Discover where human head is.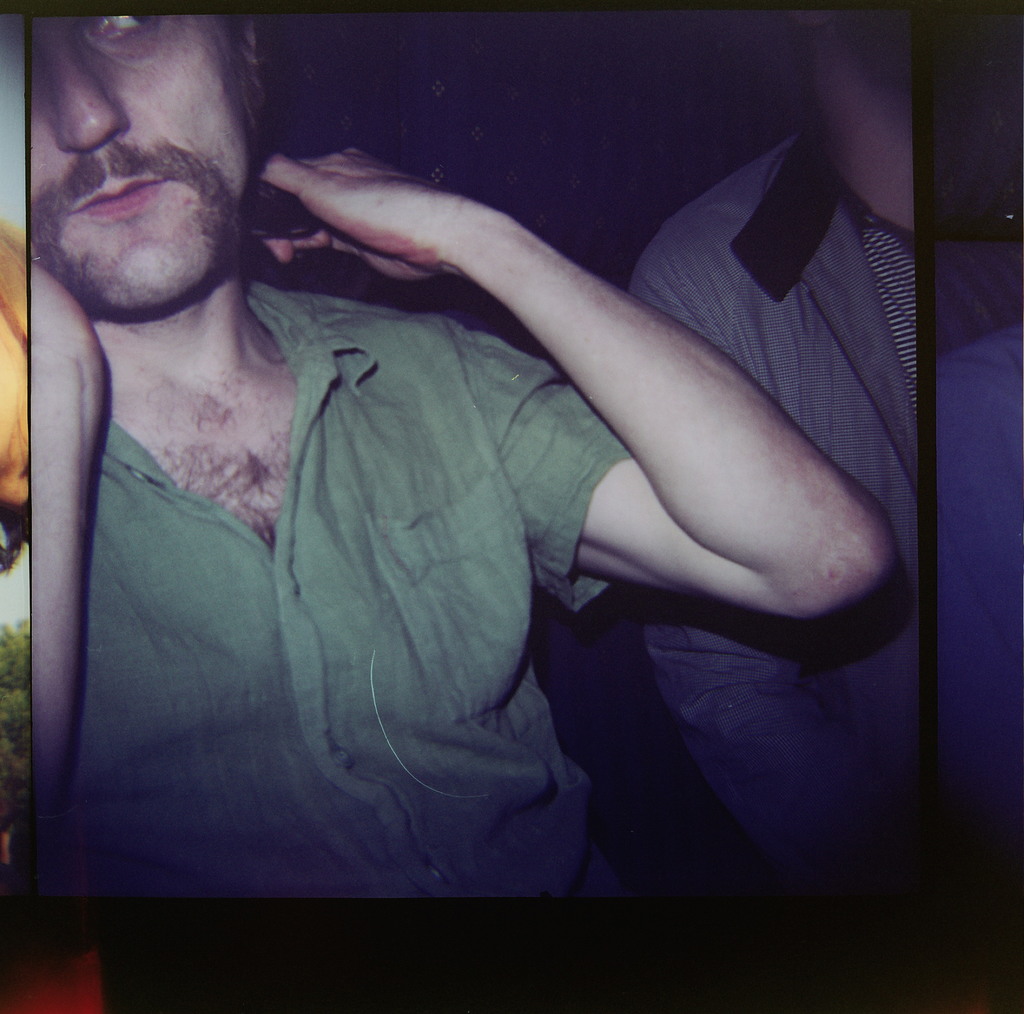
Discovered at 10:3:269:337.
